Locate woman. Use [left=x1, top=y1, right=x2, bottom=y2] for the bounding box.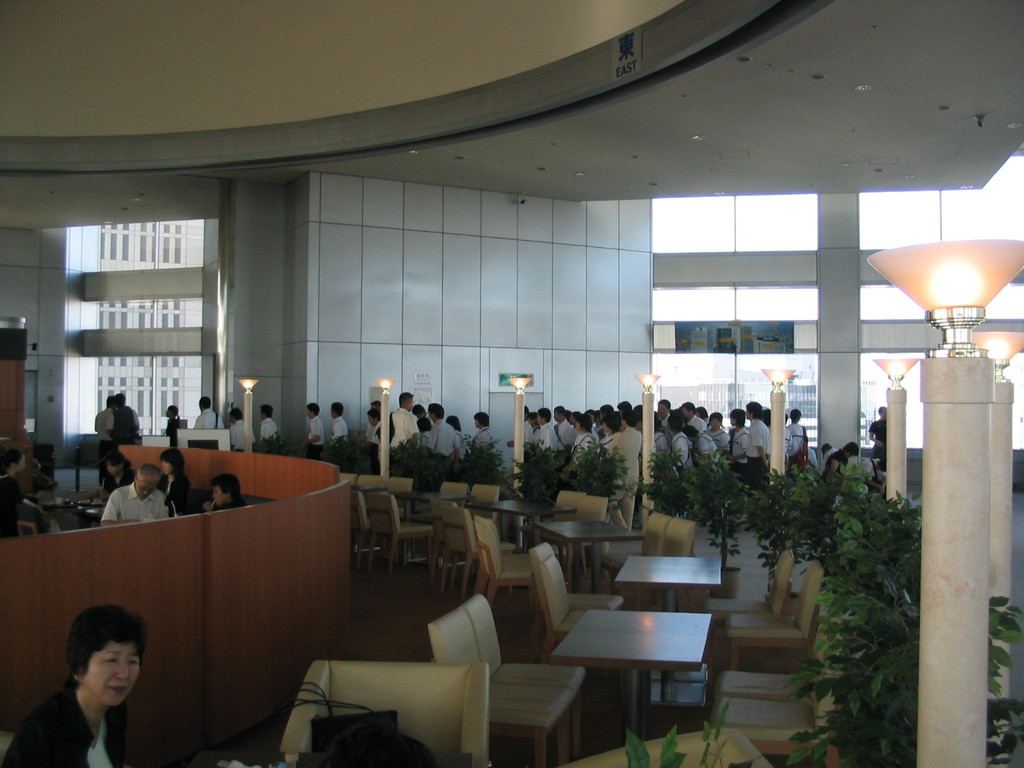
[left=8, top=447, right=56, bottom=541].
